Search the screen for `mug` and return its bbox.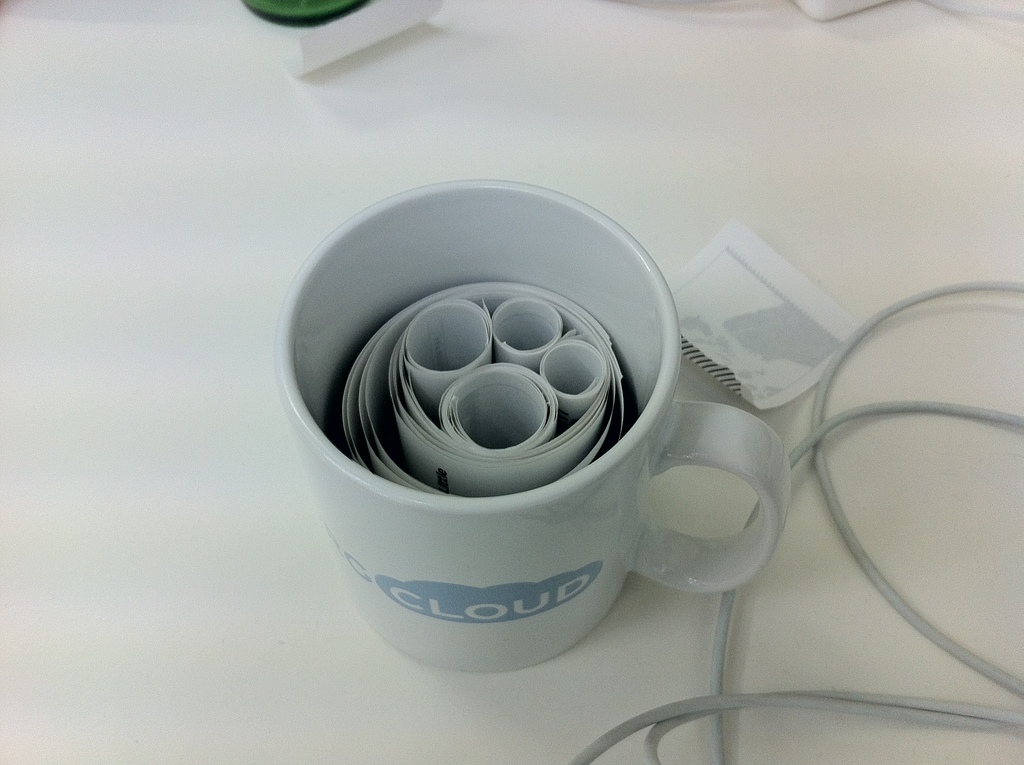
Found: 279/178/790/677.
